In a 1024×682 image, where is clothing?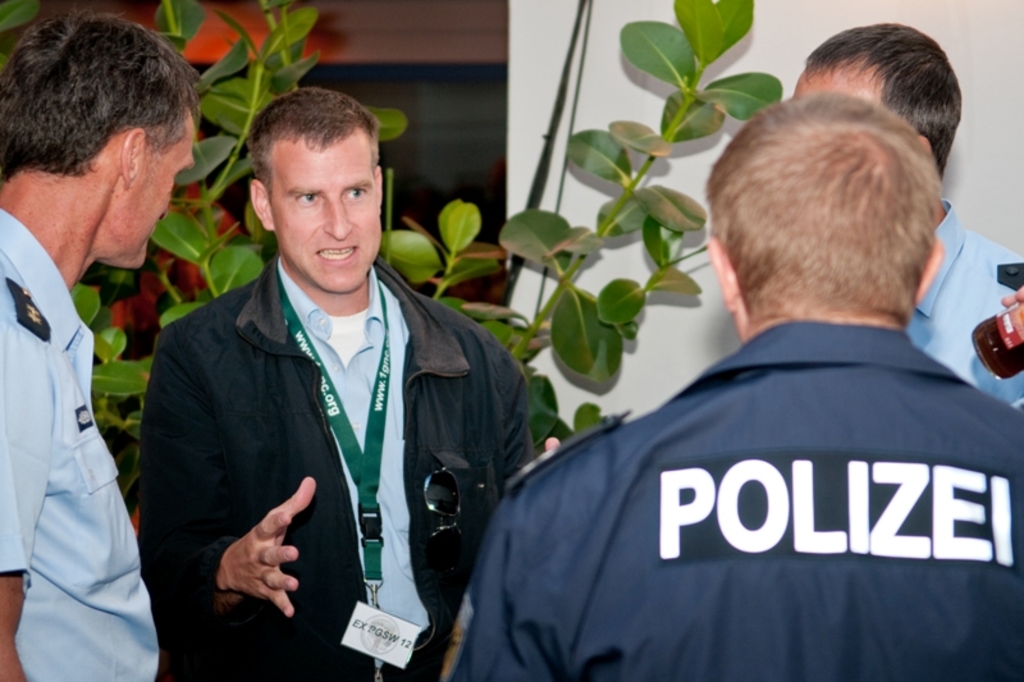
(452,322,1023,681).
